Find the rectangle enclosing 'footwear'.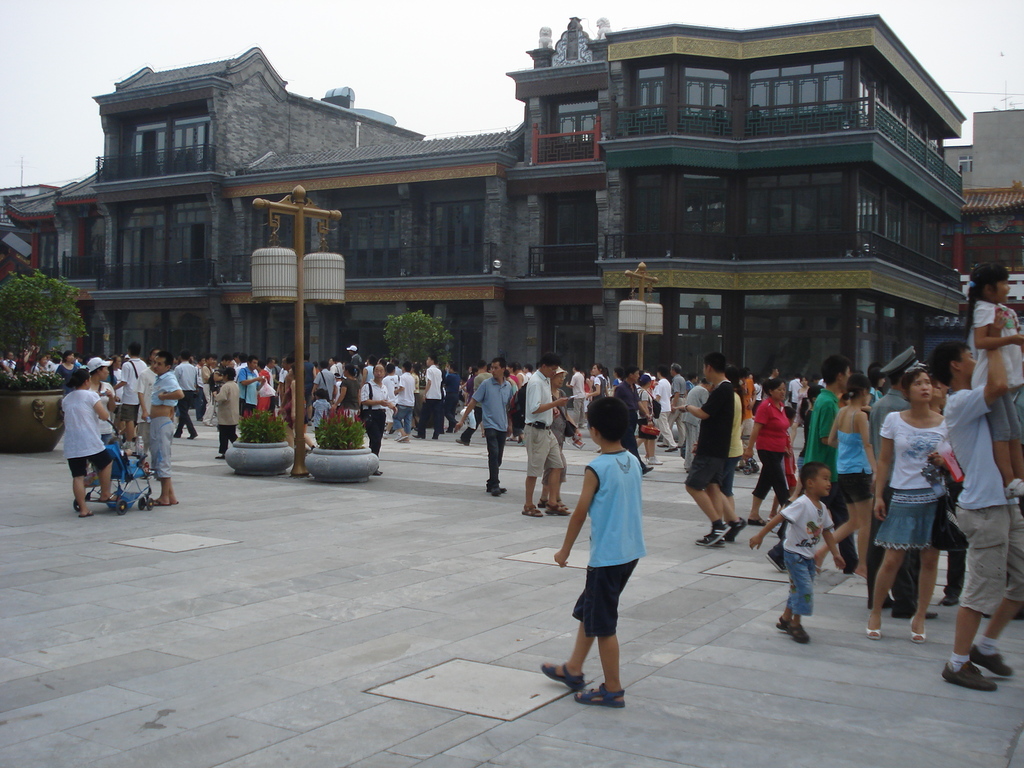
538, 659, 589, 684.
